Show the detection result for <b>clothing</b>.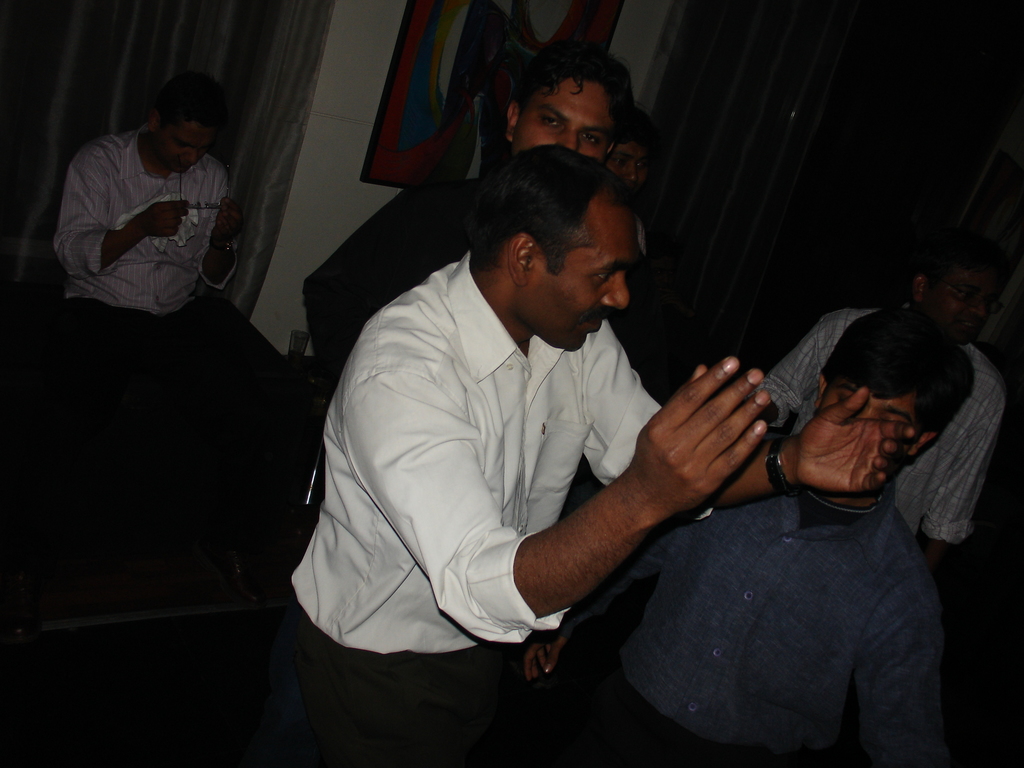
<box>52,128,226,342</box>.
